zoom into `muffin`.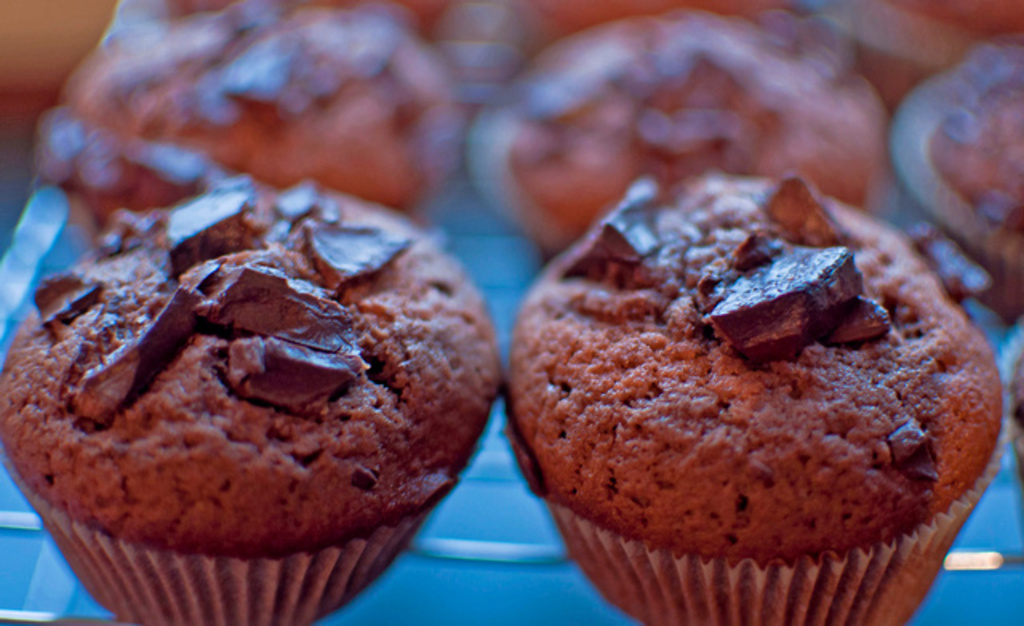
Zoom target: Rect(501, 165, 1008, 624).
